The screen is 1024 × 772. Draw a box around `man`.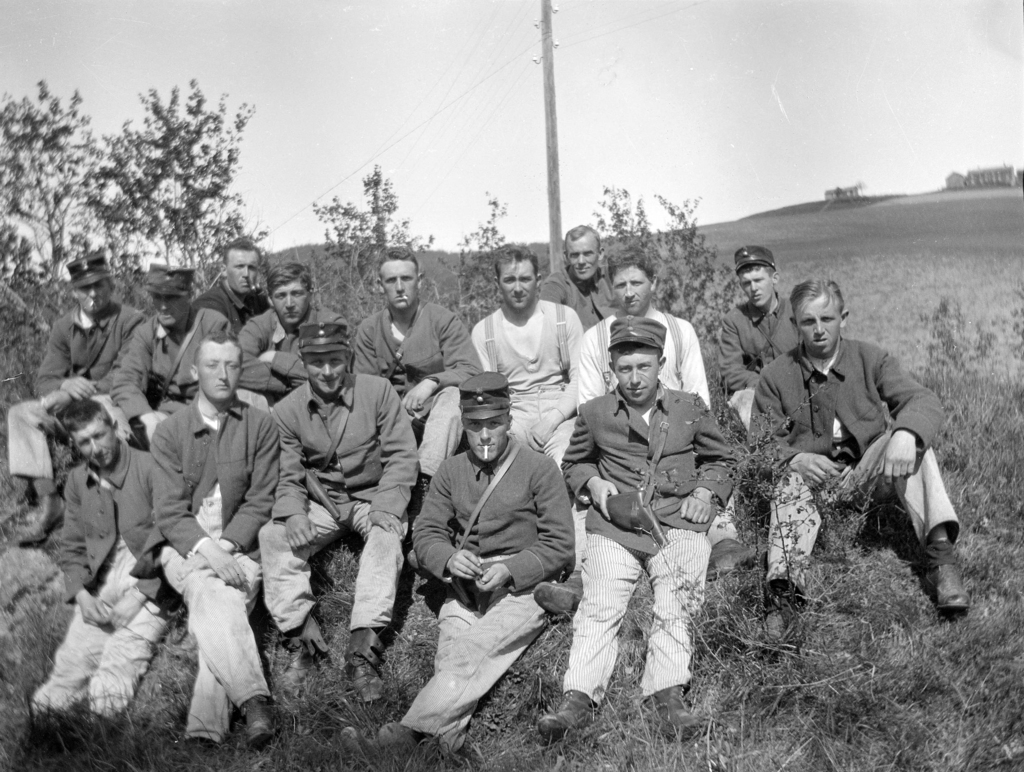
(left=578, top=242, right=713, bottom=403).
